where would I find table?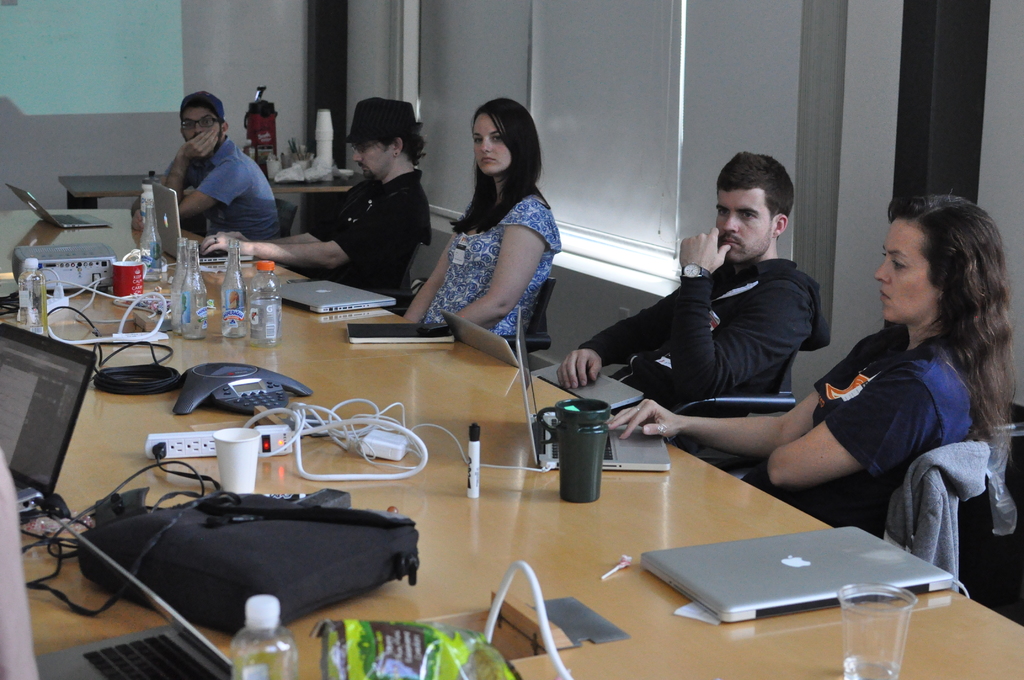
At box(0, 194, 410, 350).
